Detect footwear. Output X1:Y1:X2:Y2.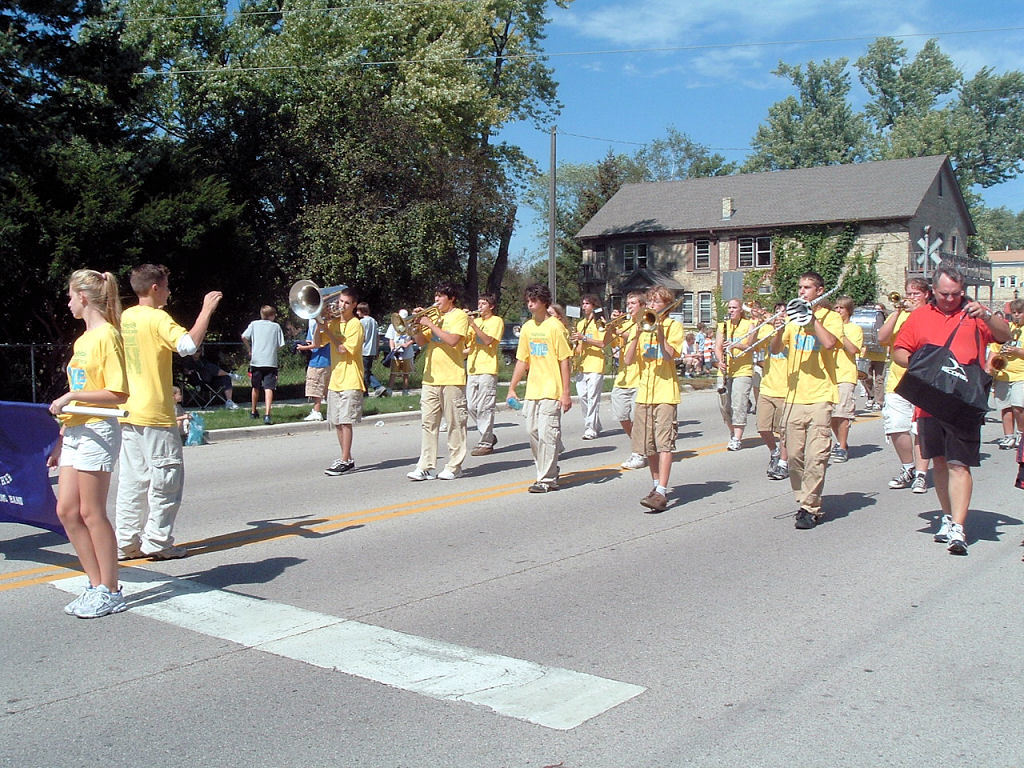
828:439:850:466.
